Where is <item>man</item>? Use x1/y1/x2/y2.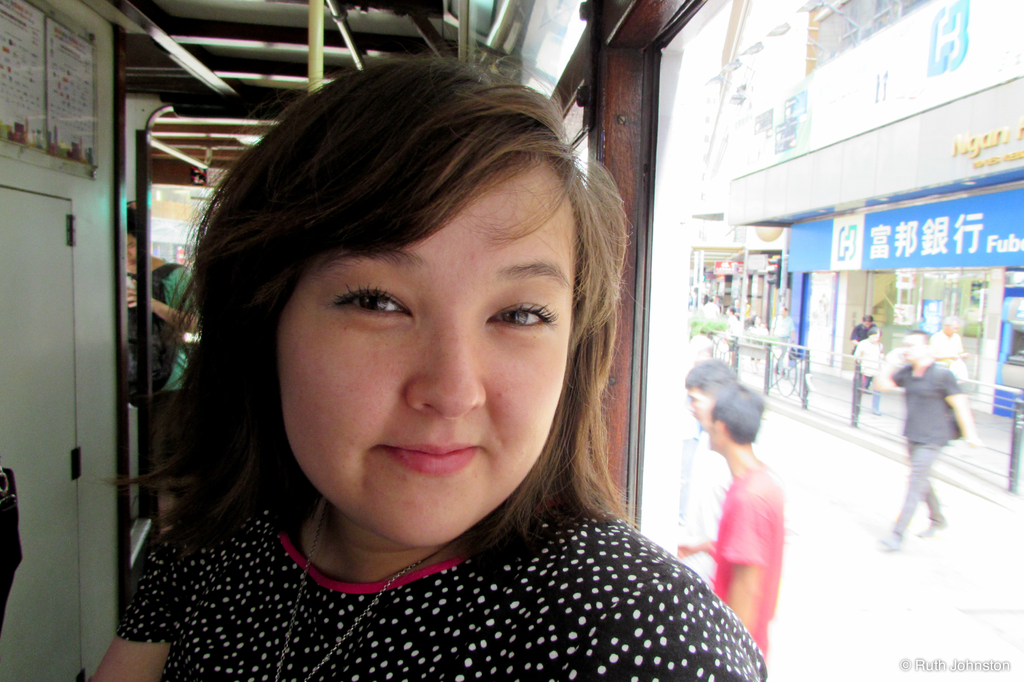
675/353/742/583.
